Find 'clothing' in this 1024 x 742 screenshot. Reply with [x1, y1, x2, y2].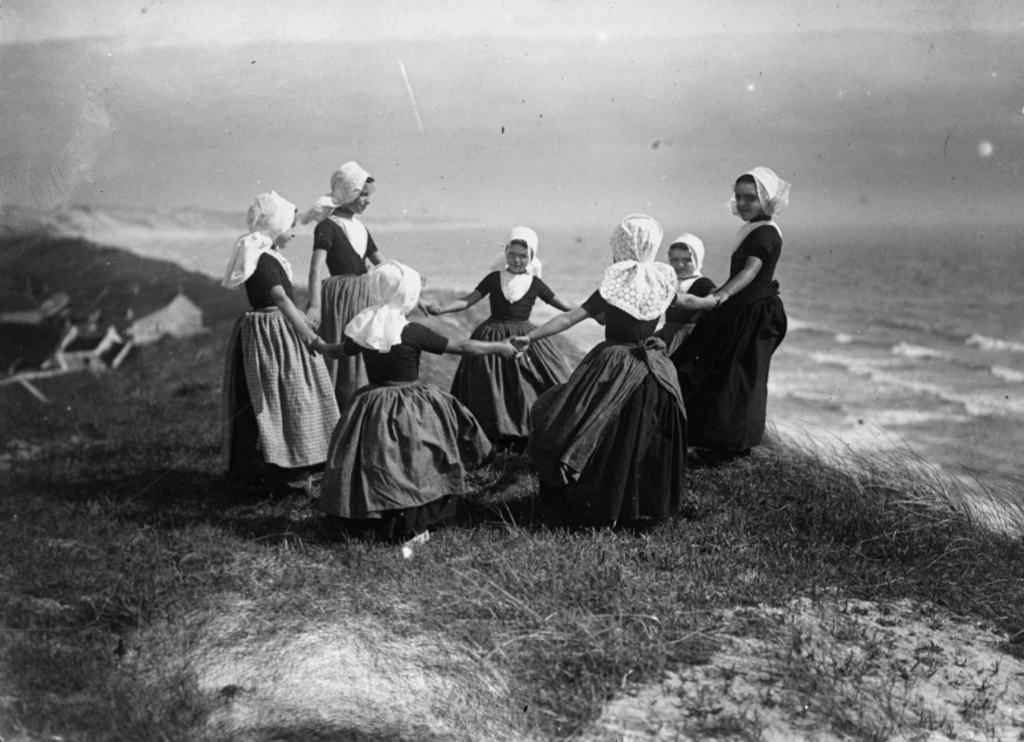
[649, 273, 708, 362].
